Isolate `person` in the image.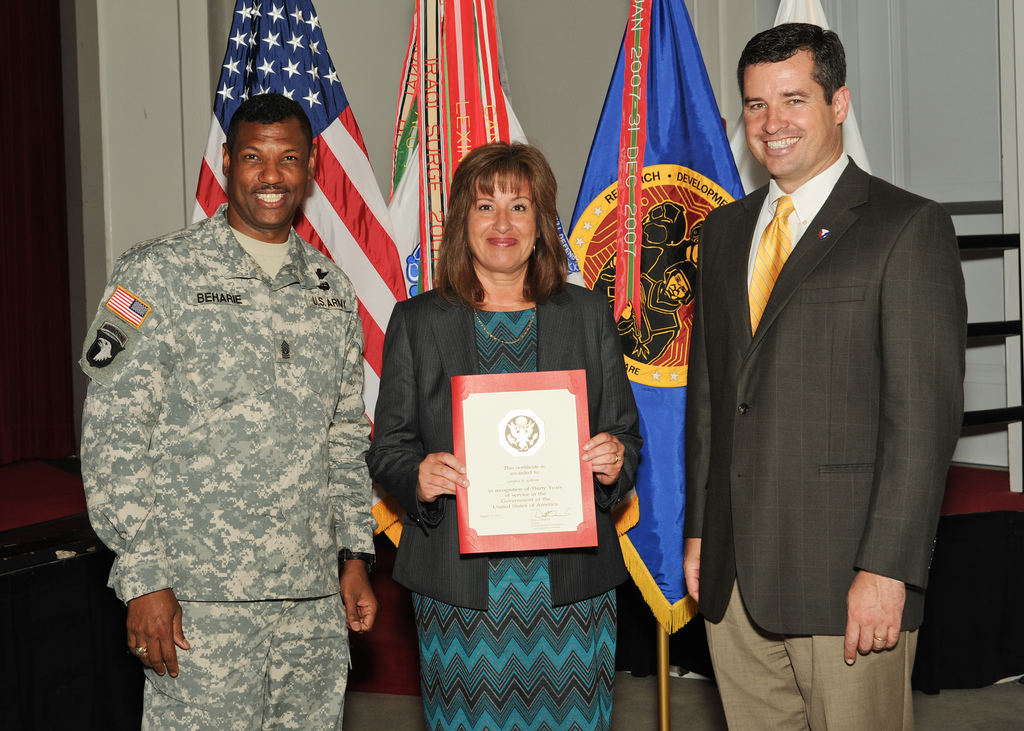
Isolated region: bbox(368, 137, 640, 730).
